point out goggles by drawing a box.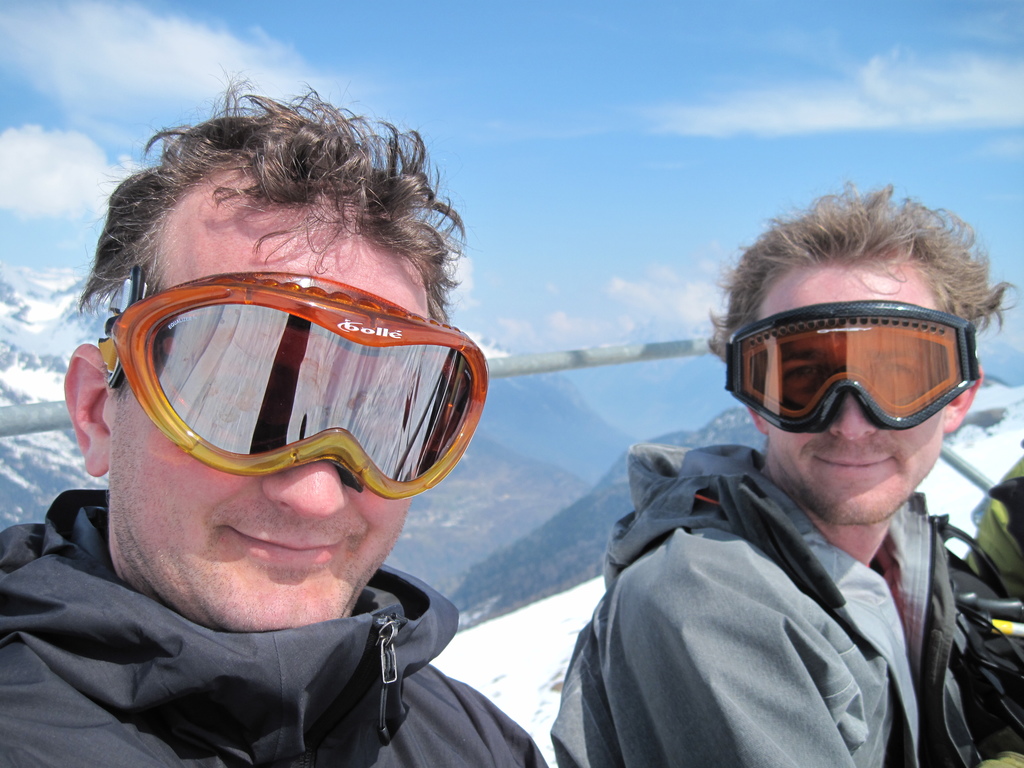
{"x1": 725, "y1": 296, "x2": 982, "y2": 433}.
